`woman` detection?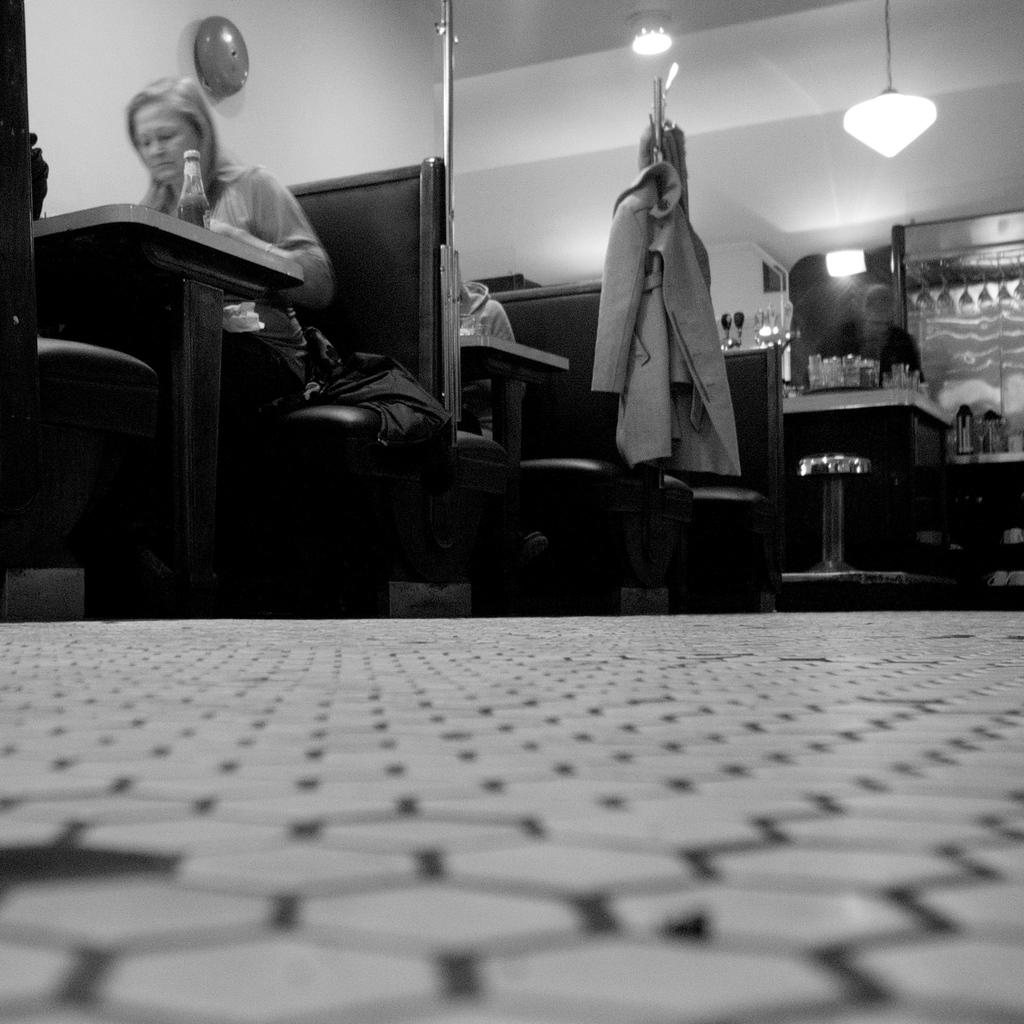
(left=127, top=78, right=334, bottom=457)
